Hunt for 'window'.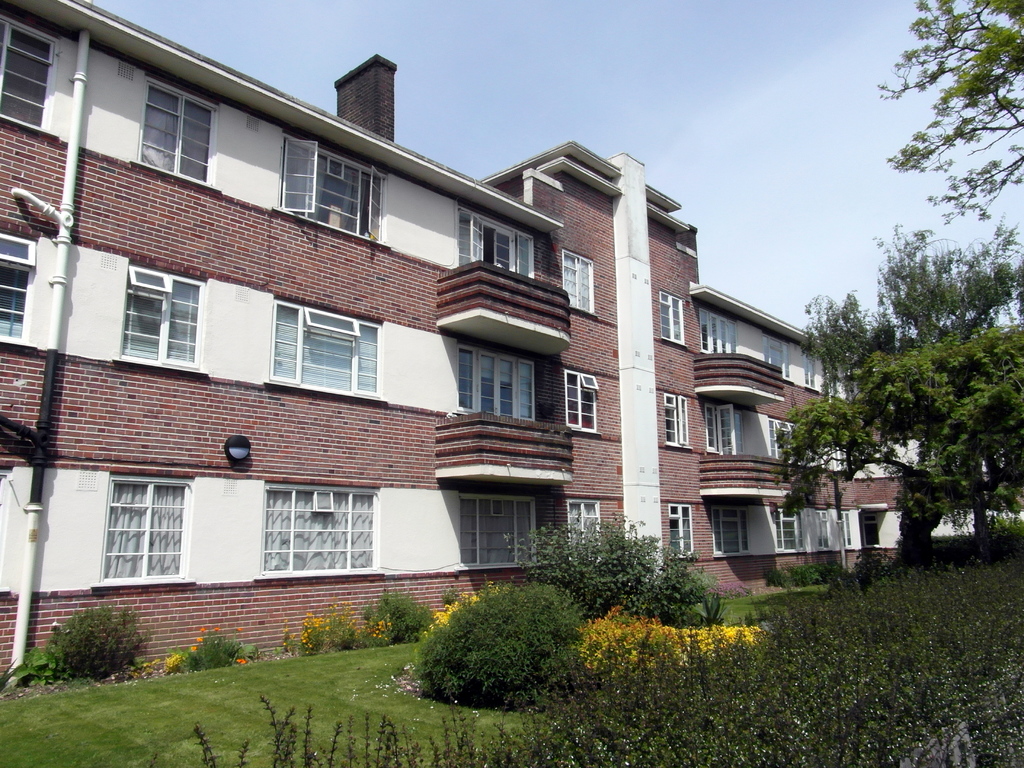
Hunted down at x1=140 y1=79 x2=212 y2=185.
